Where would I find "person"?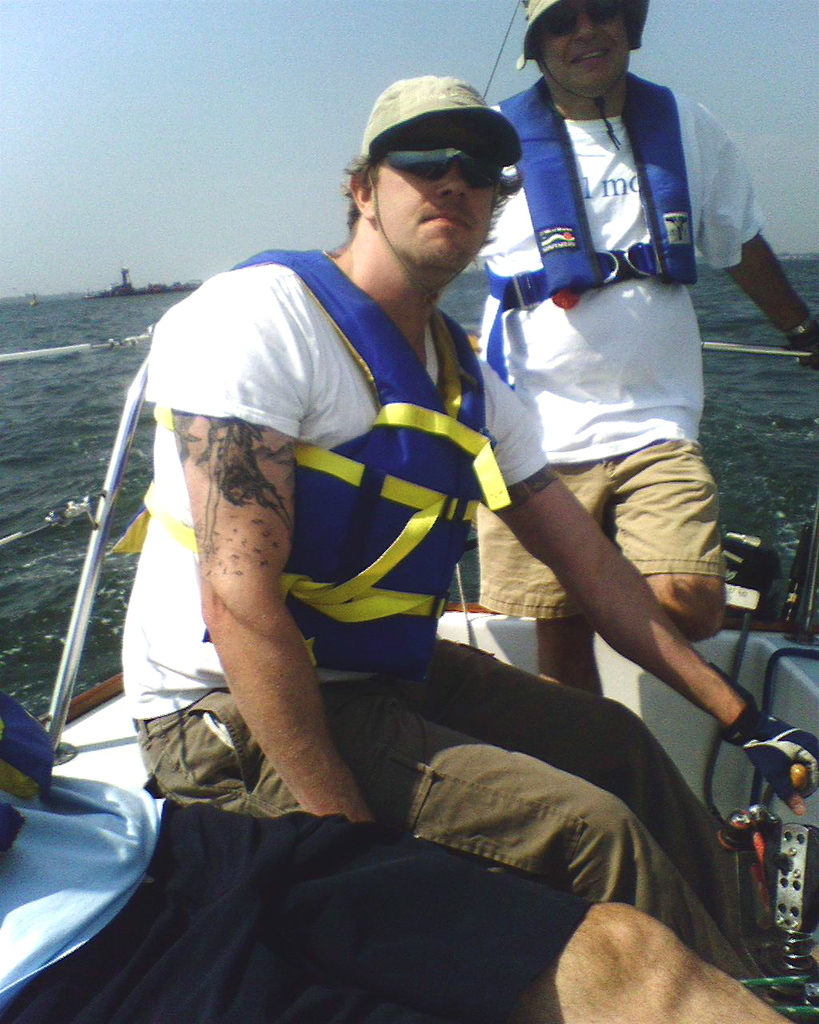
At box(475, 0, 818, 702).
